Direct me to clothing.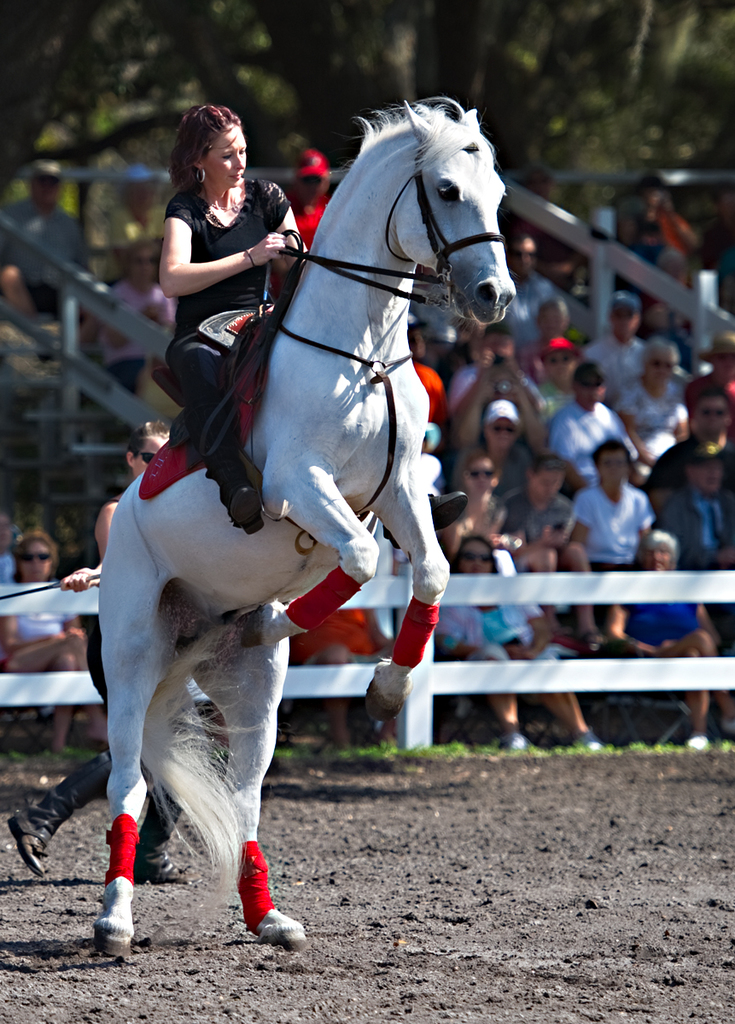
Direction: 544 404 621 476.
